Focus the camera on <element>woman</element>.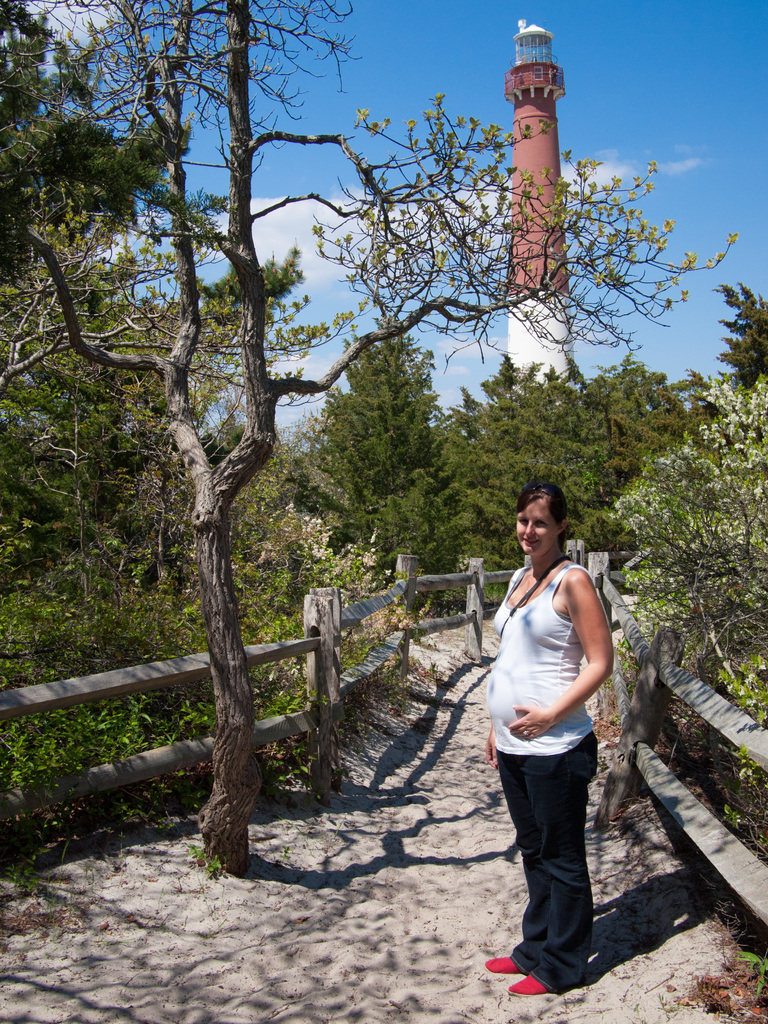
Focus region: <box>473,468,631,994</box>.
